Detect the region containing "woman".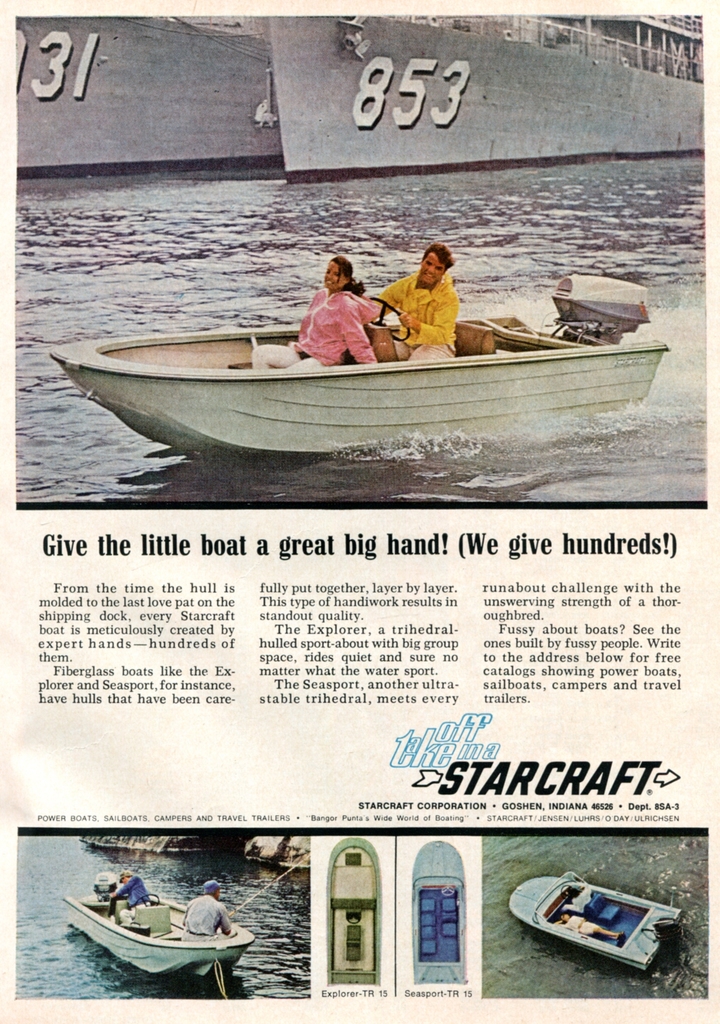
x1=247, y1=257, x2=385, y2=367.
